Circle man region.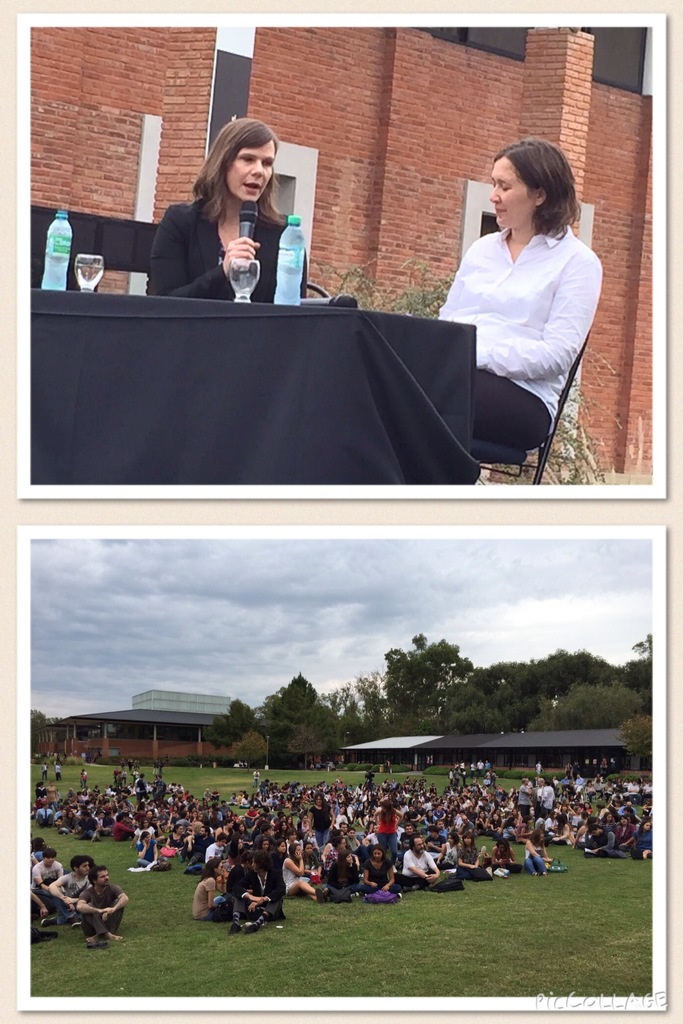
Region: [250,767,260,788].
